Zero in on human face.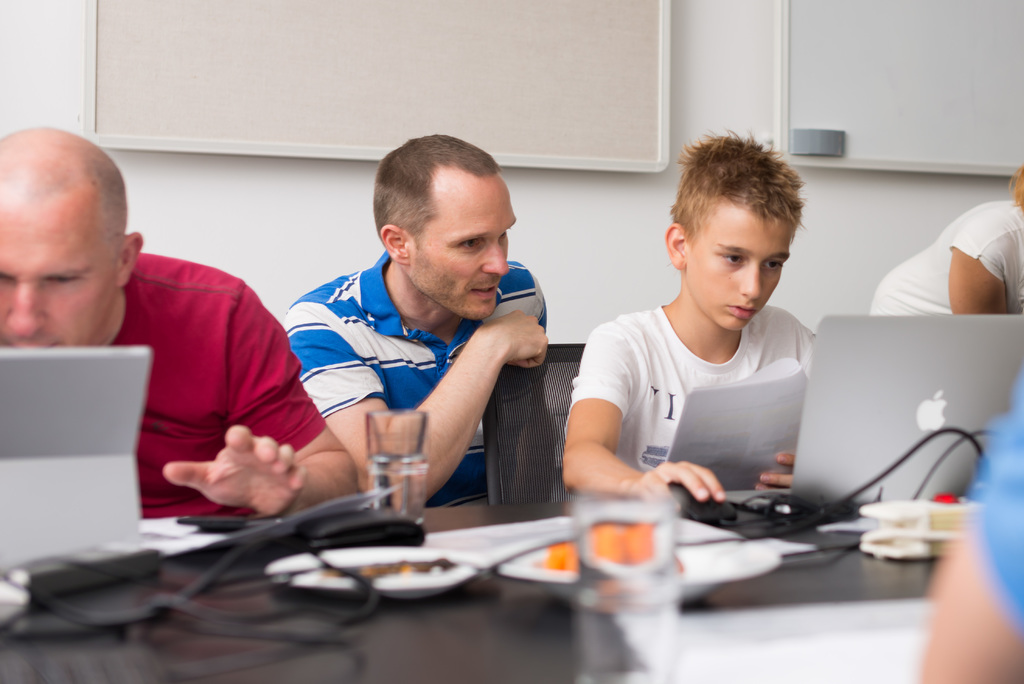
Zeroed in: (x1=413, y1=177, x2=516, y2=326).
